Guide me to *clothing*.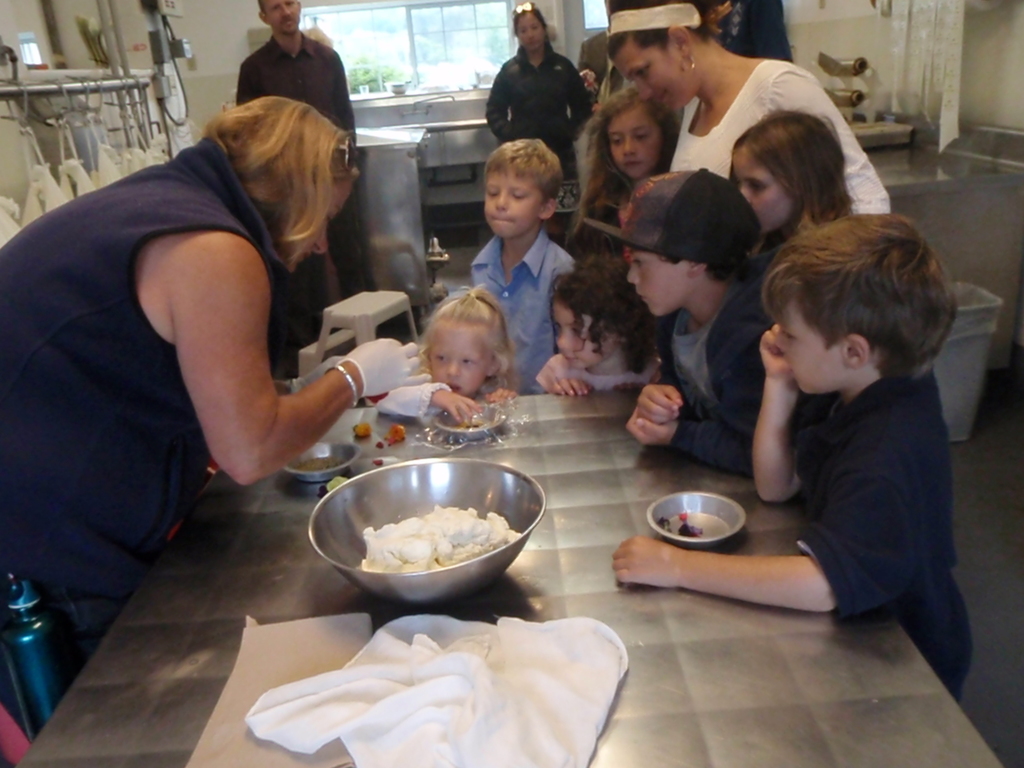
Guidance: (533, 356, 663, 395).
